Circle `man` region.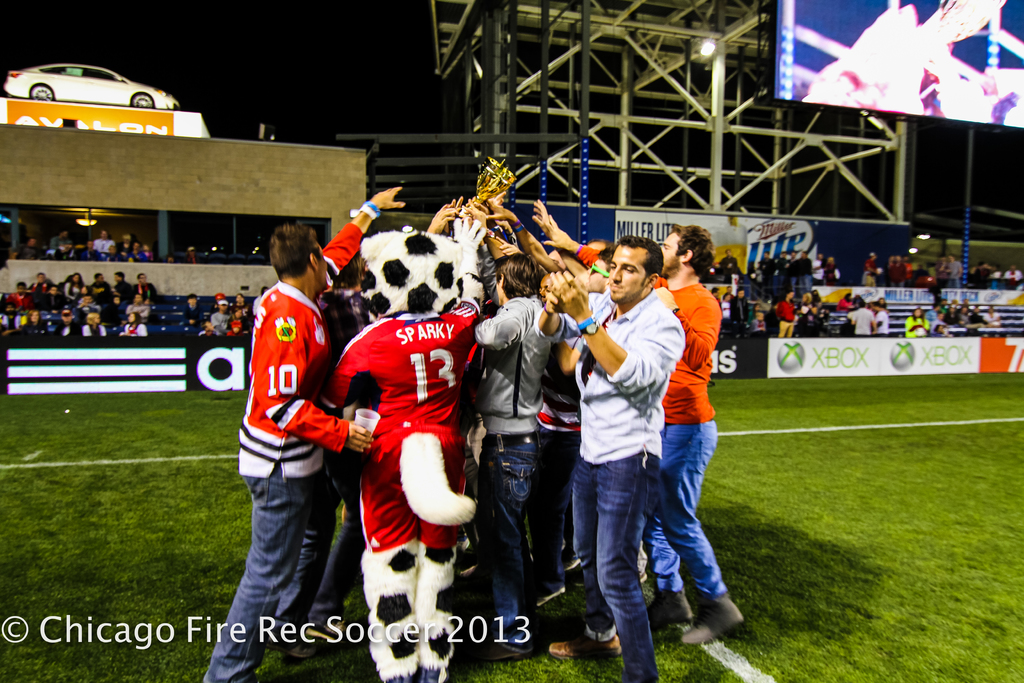
Region: [left=199, top=174, right=409, bottom=682].
